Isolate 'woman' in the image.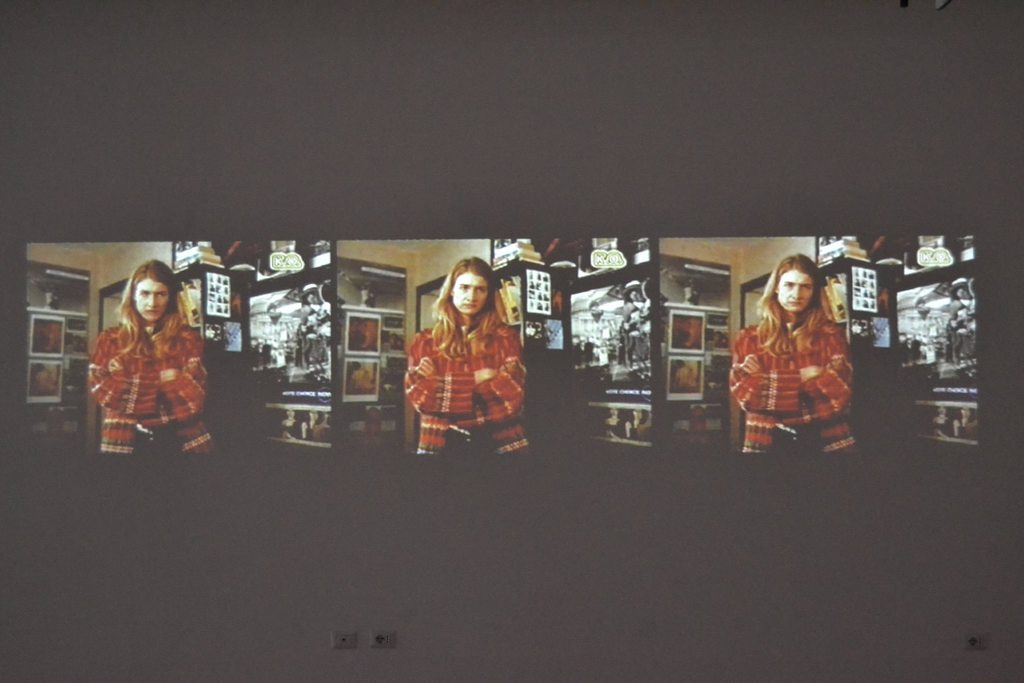
Isolated region: 400/254/529/467.
